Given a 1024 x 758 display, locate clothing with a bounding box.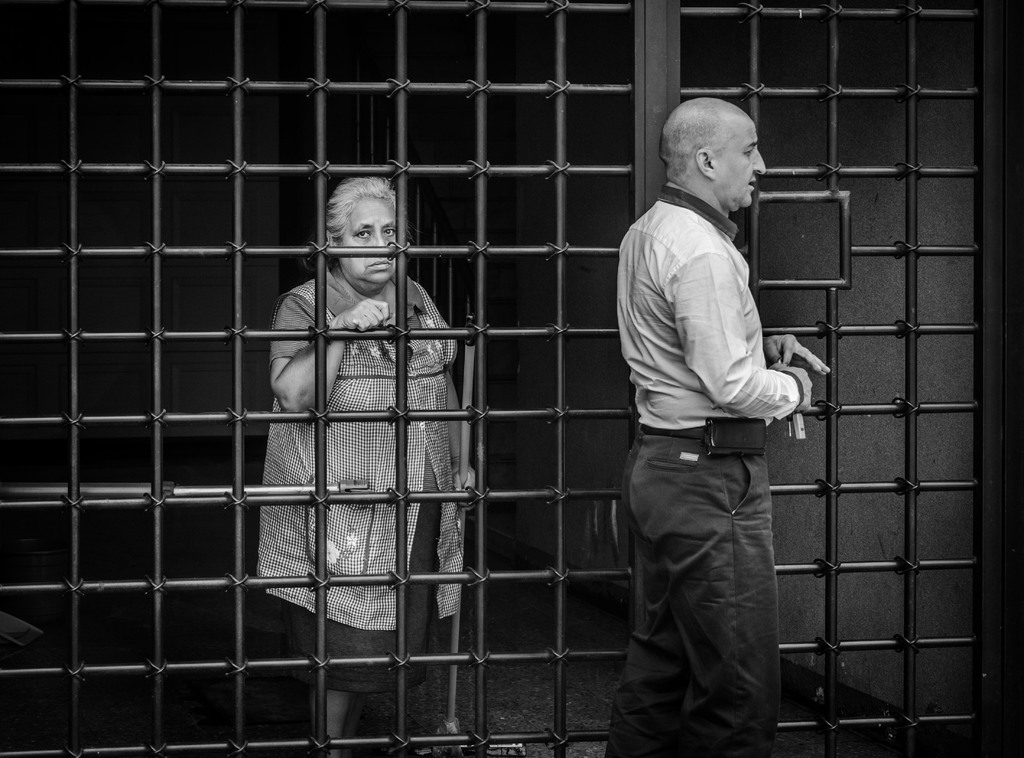
Located: <bbox>257, 265, 474, 702</bbox>.
